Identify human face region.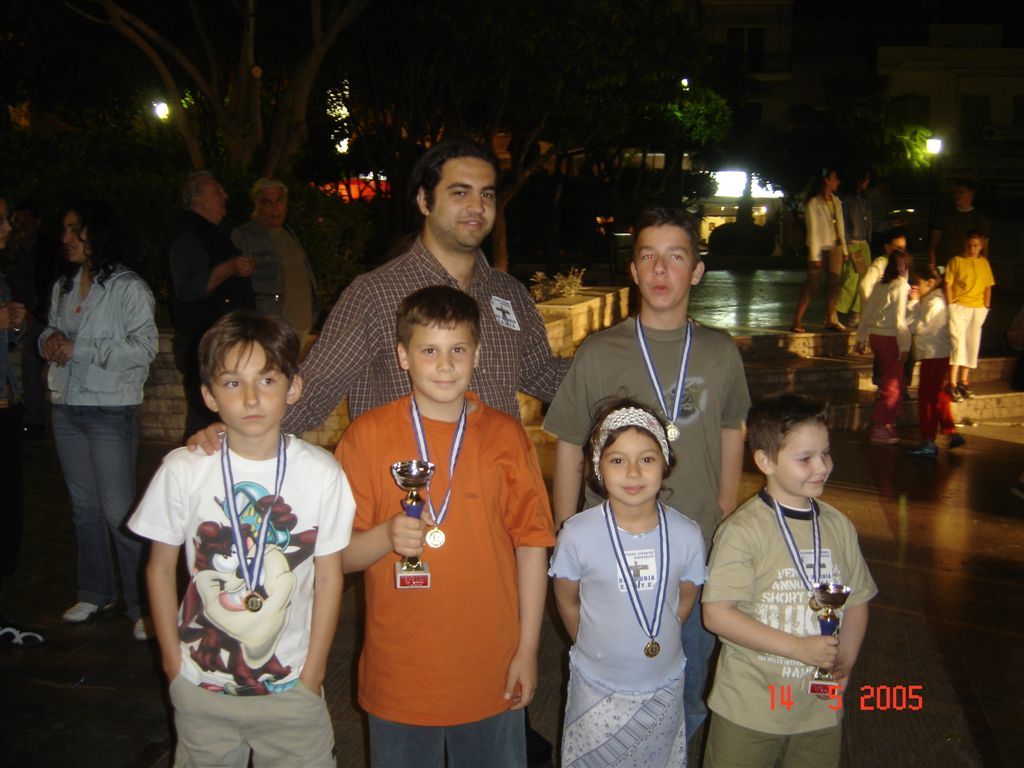
Region: Rect(209, 334, 293, 446).
